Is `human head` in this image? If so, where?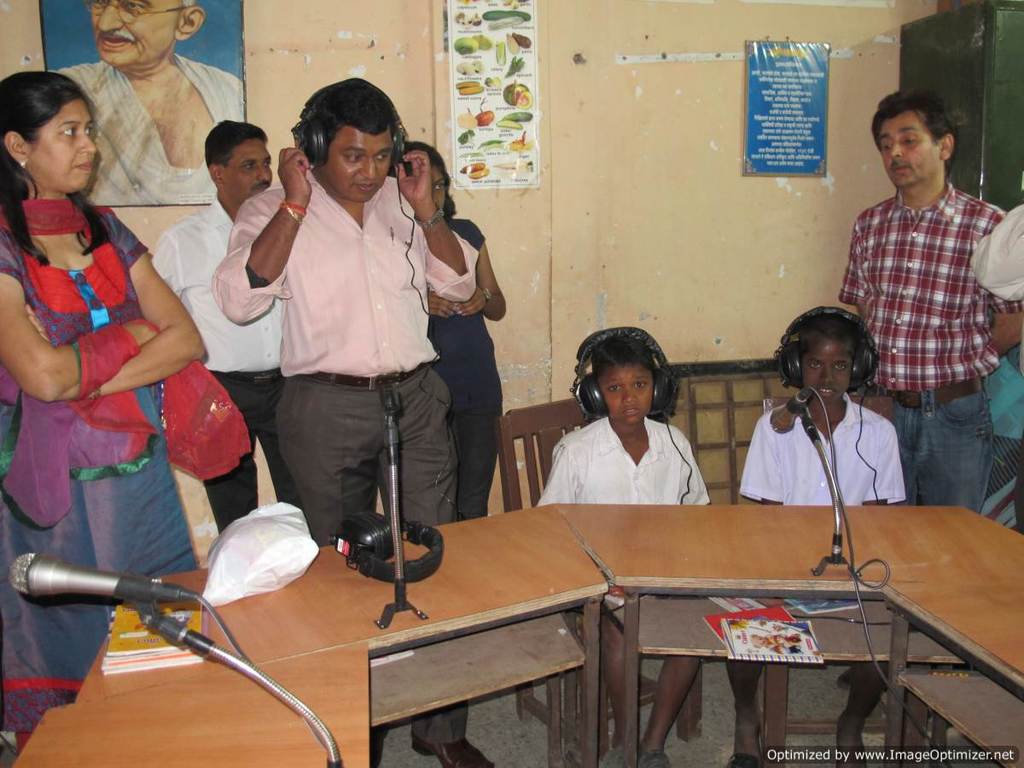
Yes, at 399:137:450:210.
